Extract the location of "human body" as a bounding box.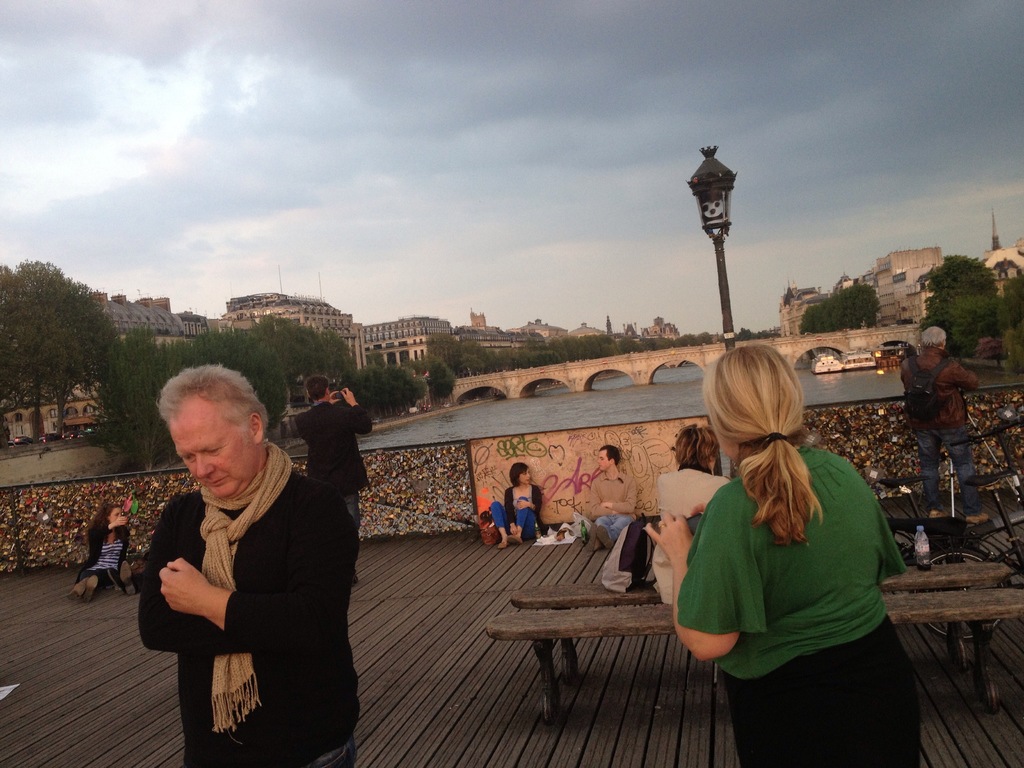
select_region(655, 417, 733, 607).
